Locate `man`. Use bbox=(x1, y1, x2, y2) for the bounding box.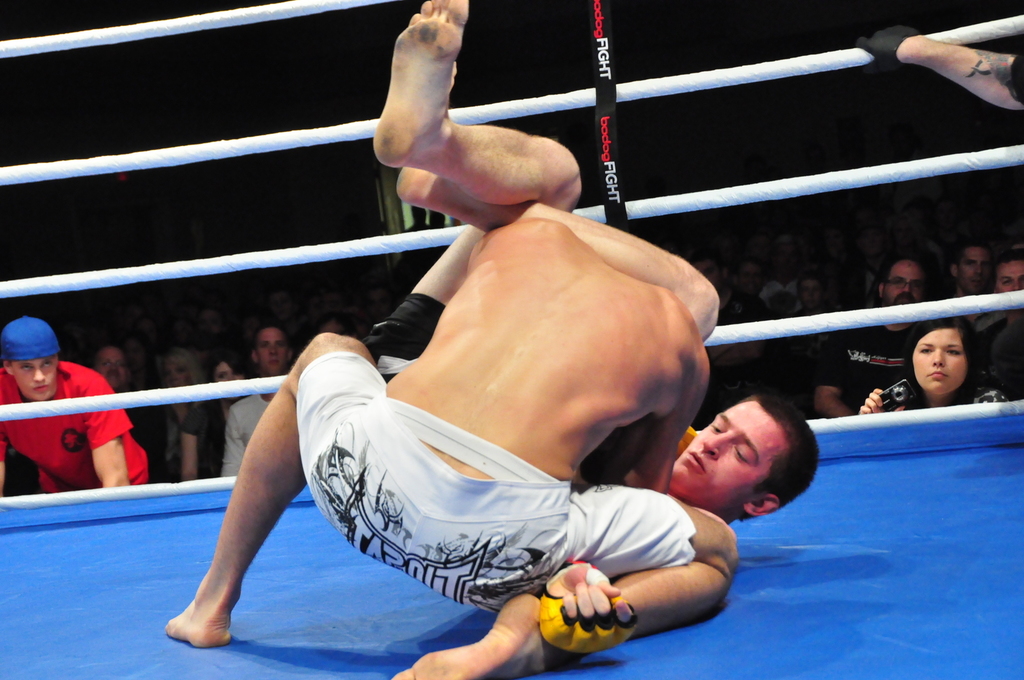
bbox=(366, 0, 819, 533).
